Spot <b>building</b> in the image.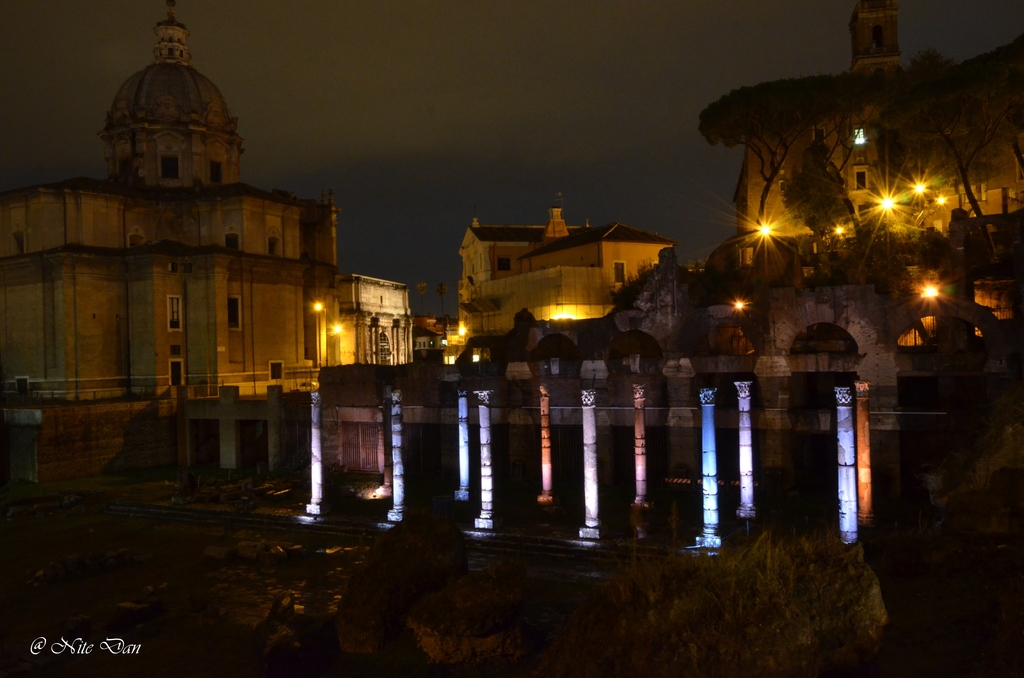
<b>building</b> found at <box>455,190,686,328</box>.
